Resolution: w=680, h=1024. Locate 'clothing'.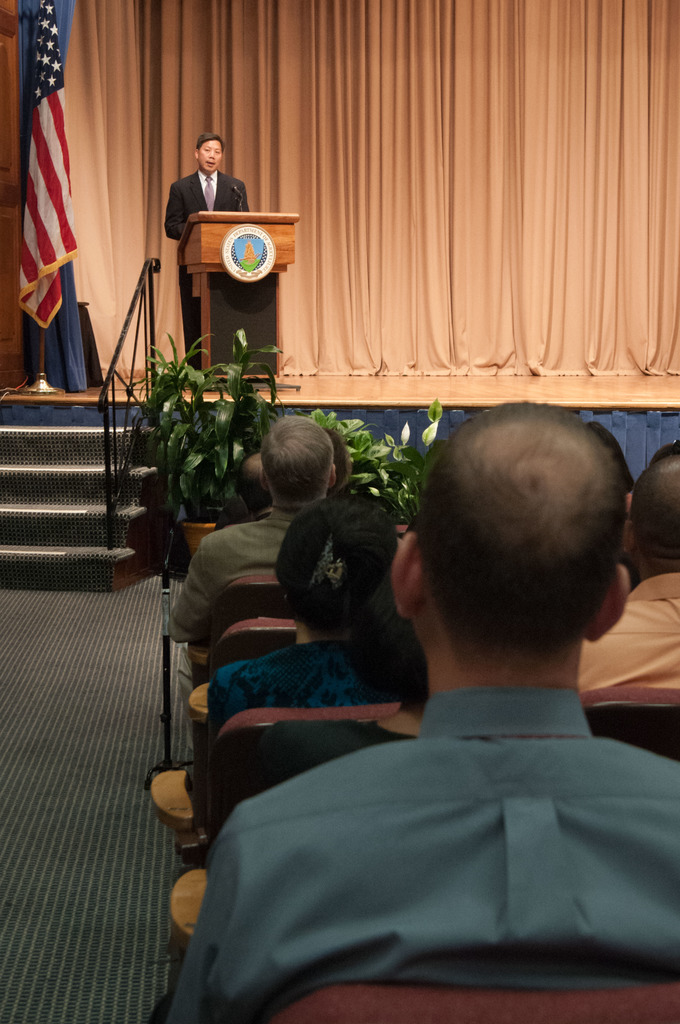
bbox=(173, 495, 310, 652).
